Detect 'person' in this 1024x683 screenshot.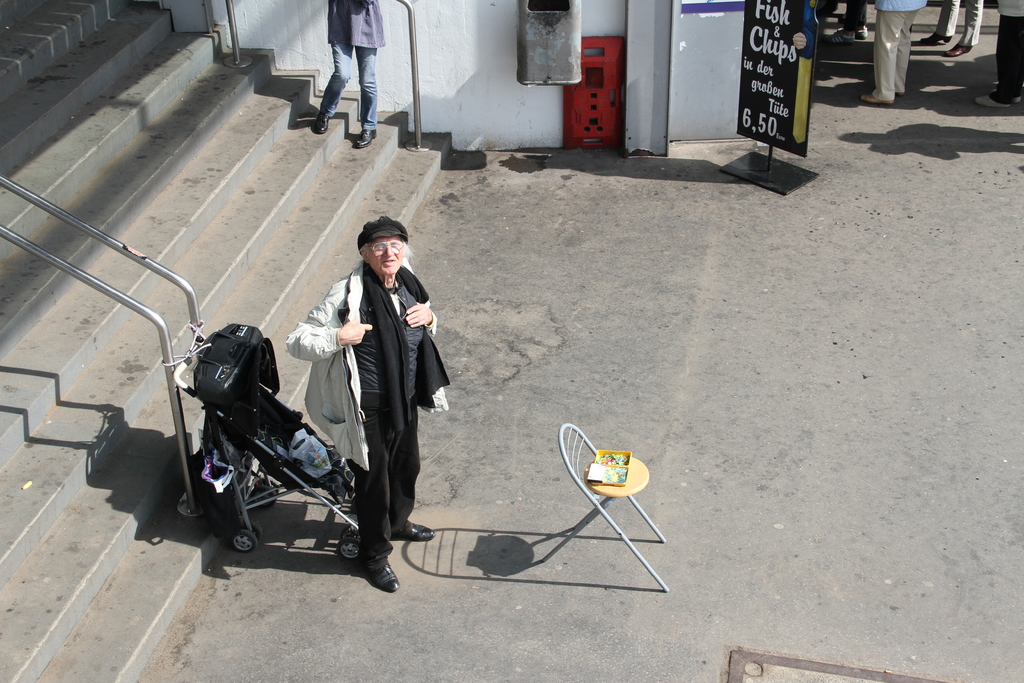
Detection: locate(825, 0, 868, 56).
